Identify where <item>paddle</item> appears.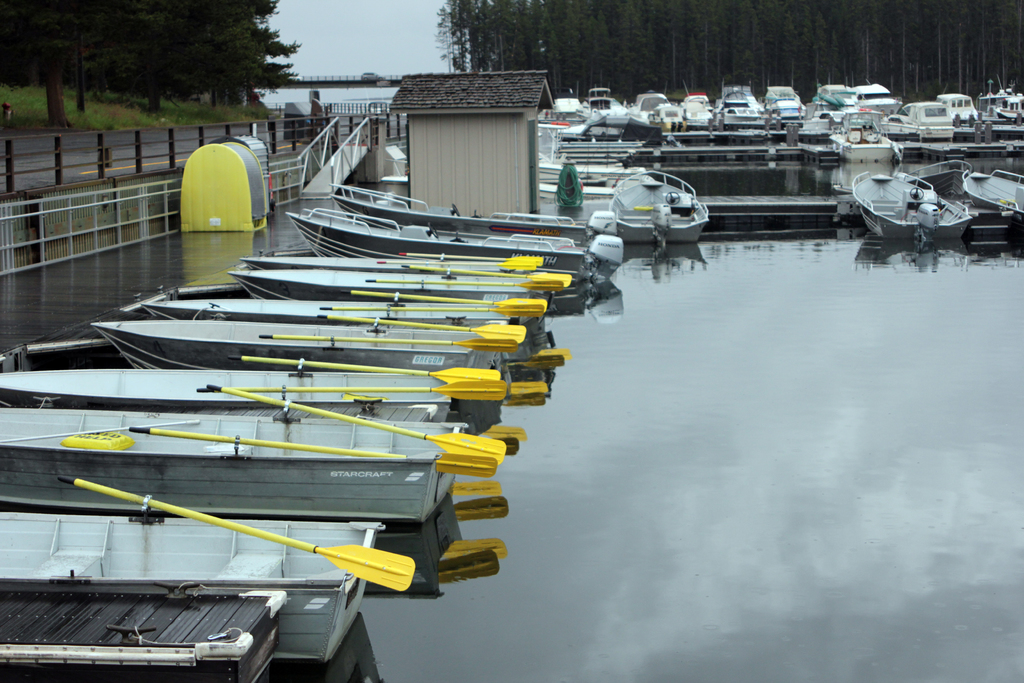
Appears at box(127, 424, 497, 477).
